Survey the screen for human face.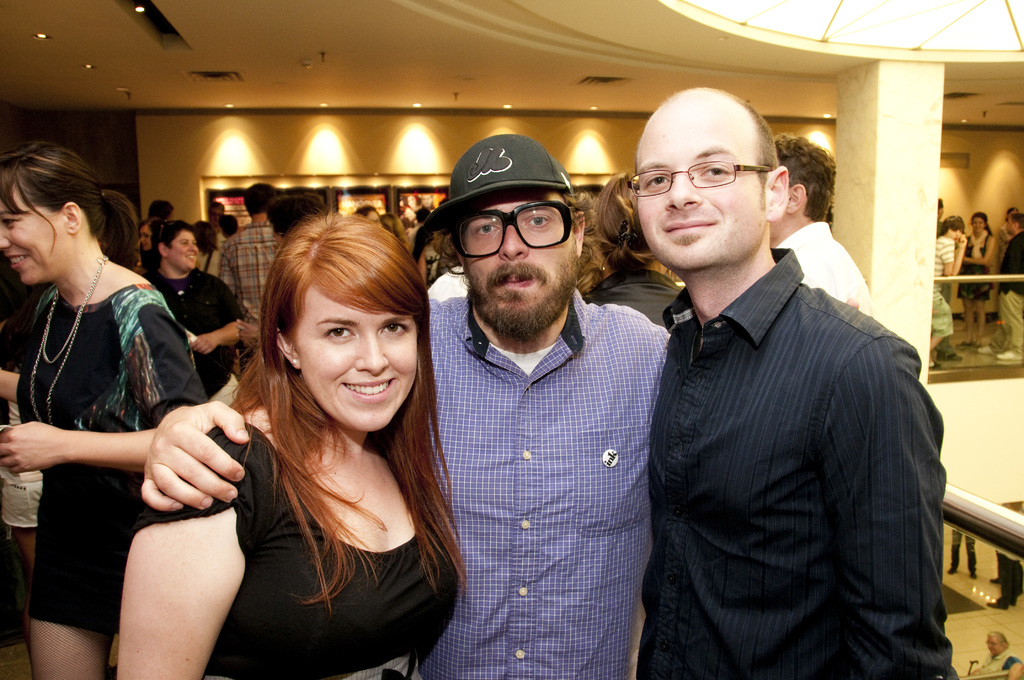
Survey found: bbox=[0, 194, 67, 282].
